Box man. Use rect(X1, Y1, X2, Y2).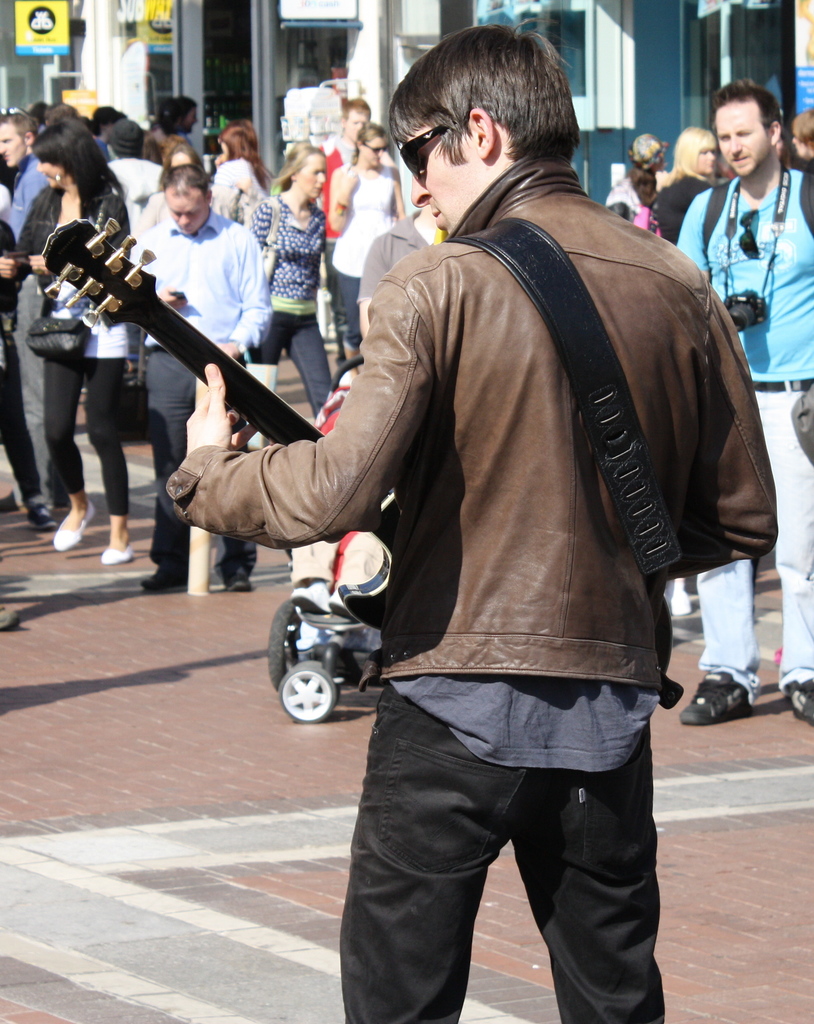
rect(672, 77, 813, 733).
